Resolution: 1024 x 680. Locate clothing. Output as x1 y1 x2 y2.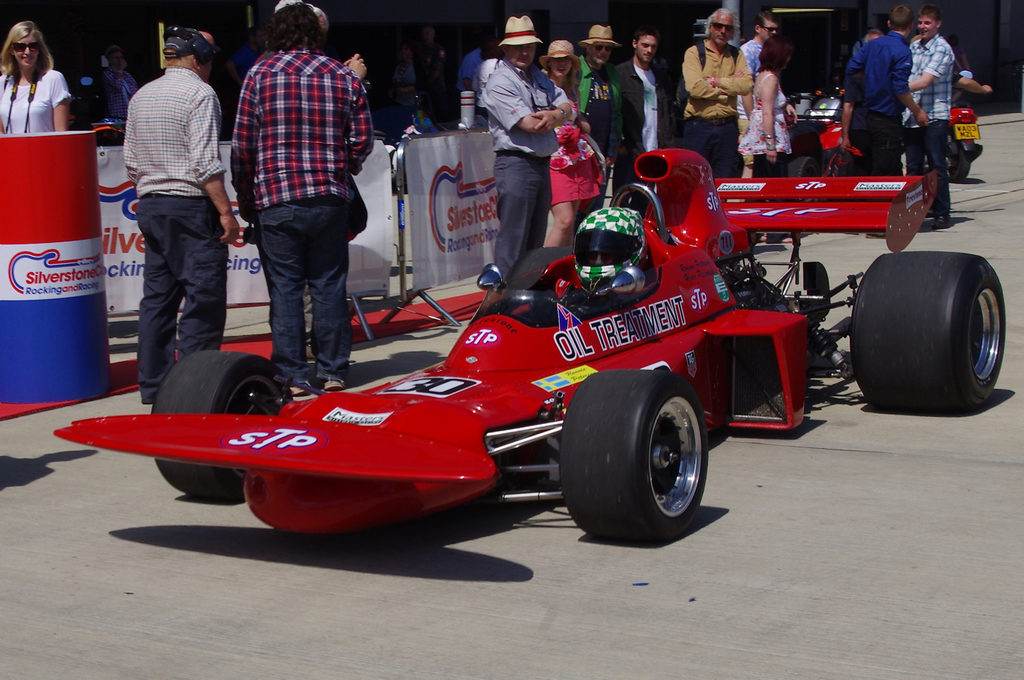
682 37 749 112.
